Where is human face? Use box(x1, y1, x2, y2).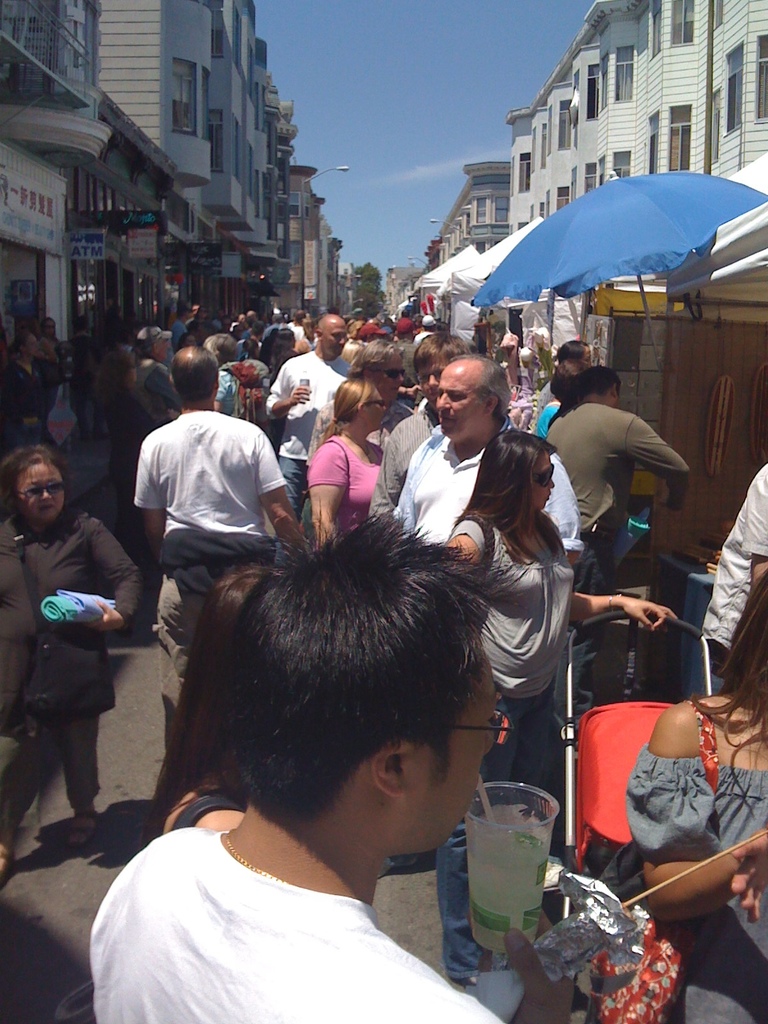
box(28, 337, 38, 359).
